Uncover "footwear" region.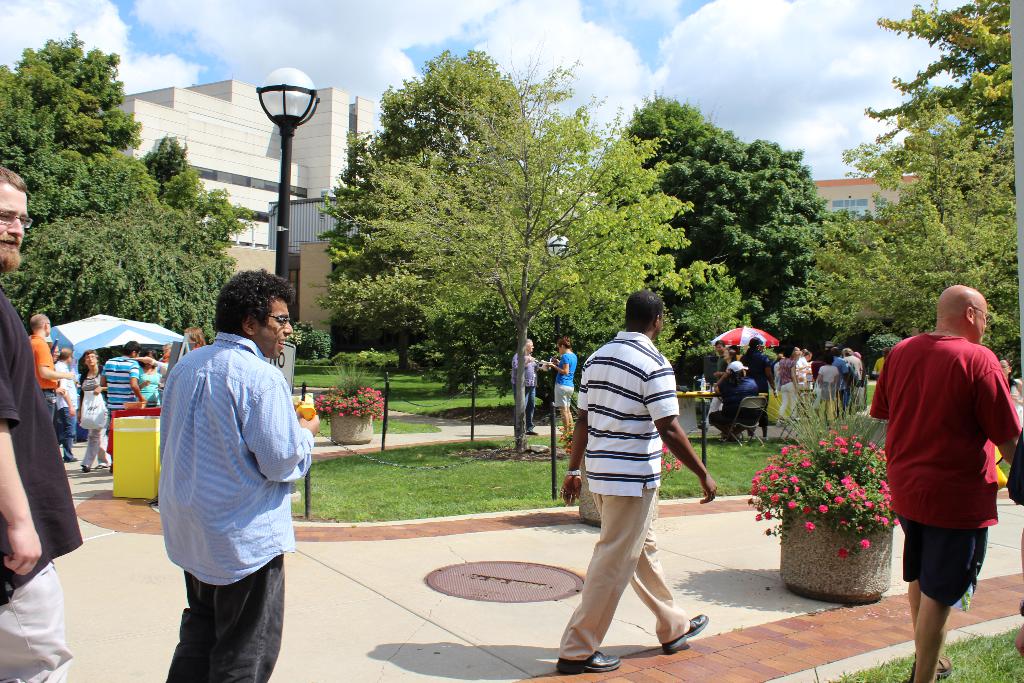
Uncovered: 93 458 114 469.
